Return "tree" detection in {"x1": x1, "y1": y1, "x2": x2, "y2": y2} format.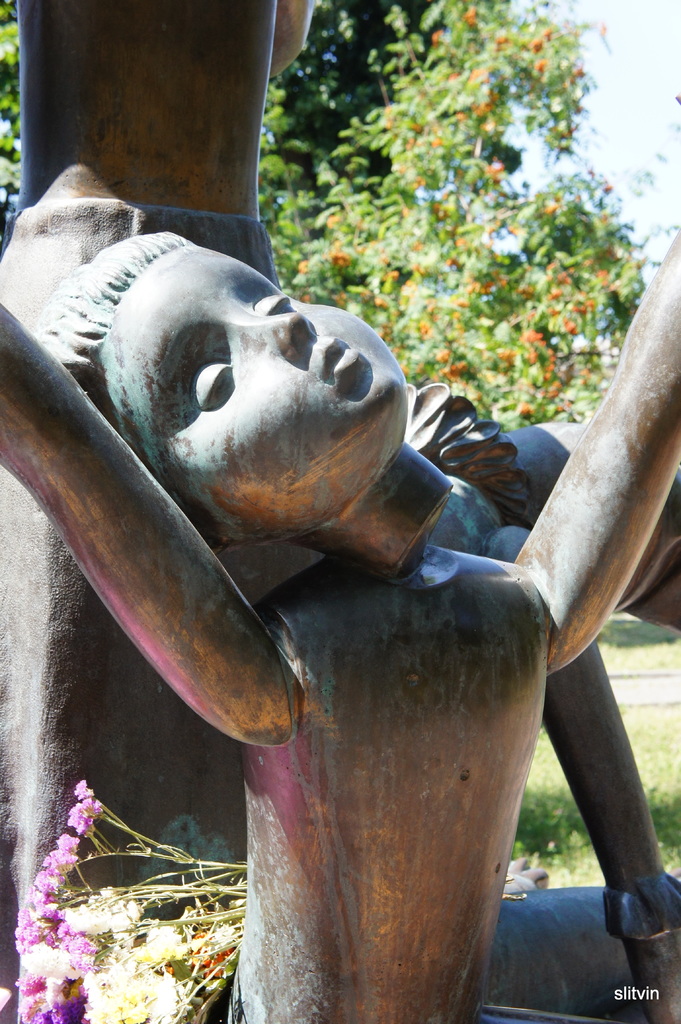
{"x1": 0, "y1": 0, "x2": 521, "y2": 239}.
